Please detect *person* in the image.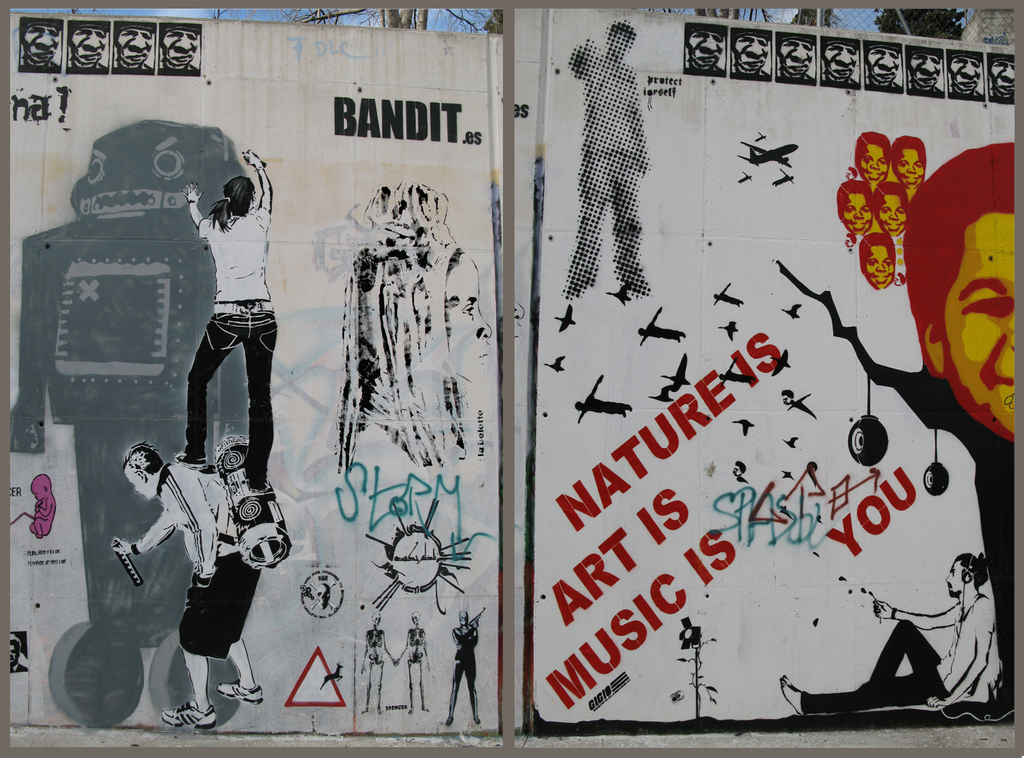
BBox(865, 43, 905, 92).
